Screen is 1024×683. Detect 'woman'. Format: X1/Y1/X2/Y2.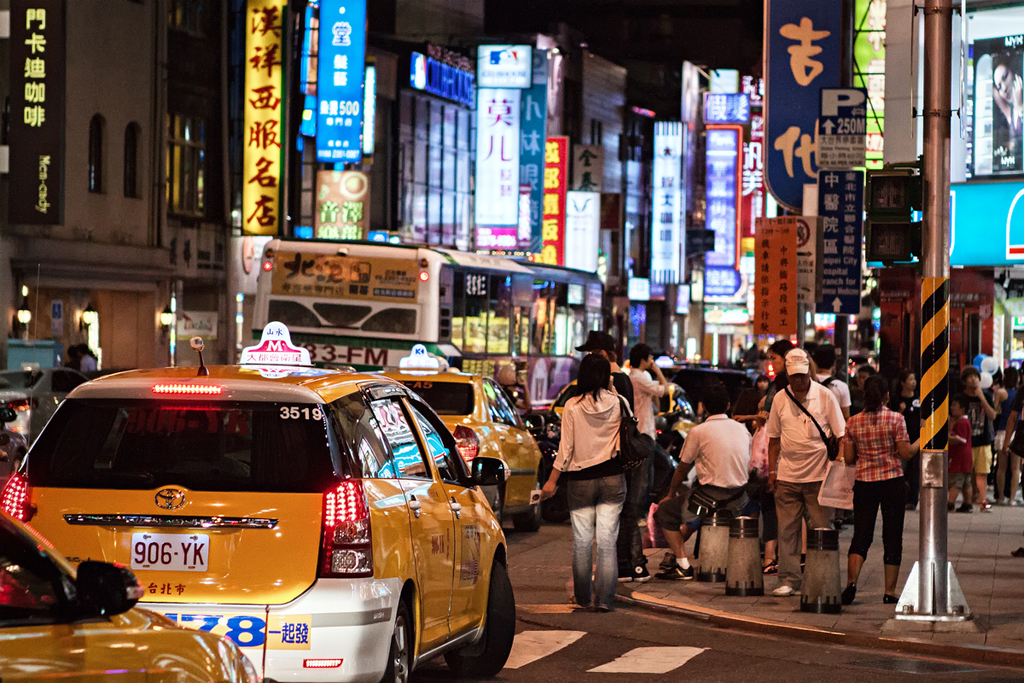
733/340/817/575.
